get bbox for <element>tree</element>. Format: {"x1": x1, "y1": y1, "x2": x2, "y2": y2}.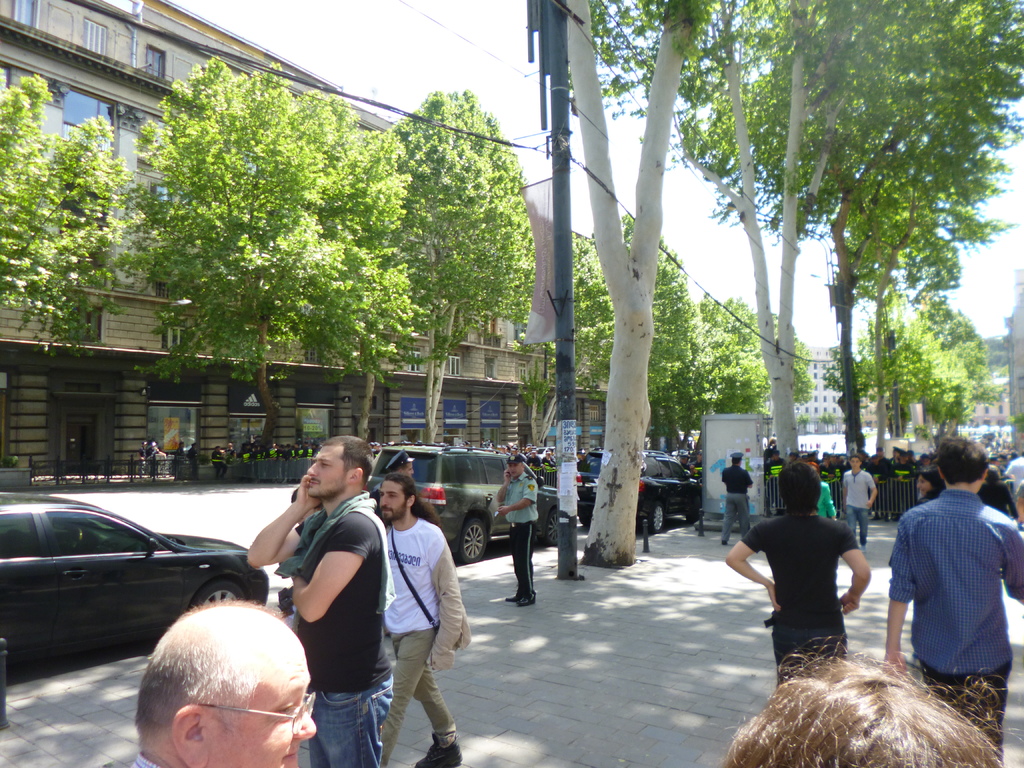
{"x1": 143, "y1": 60, "x2": 404, "y2": 426}.
